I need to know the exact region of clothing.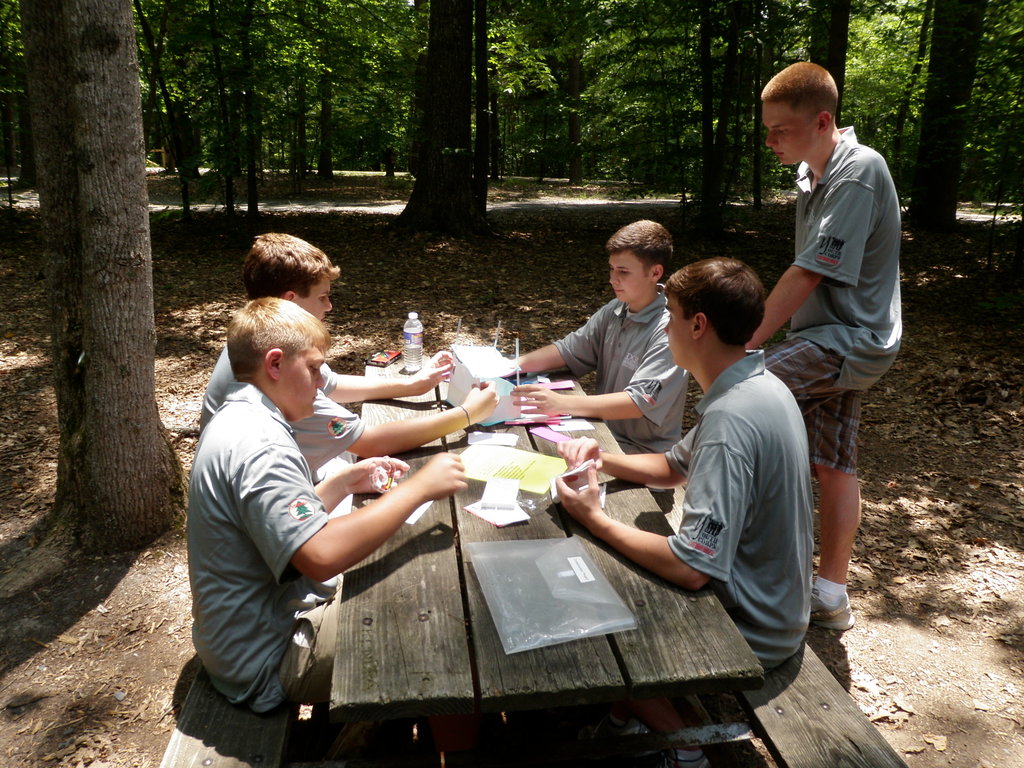
Region: <region>667, 345, 812, 677</region>.
